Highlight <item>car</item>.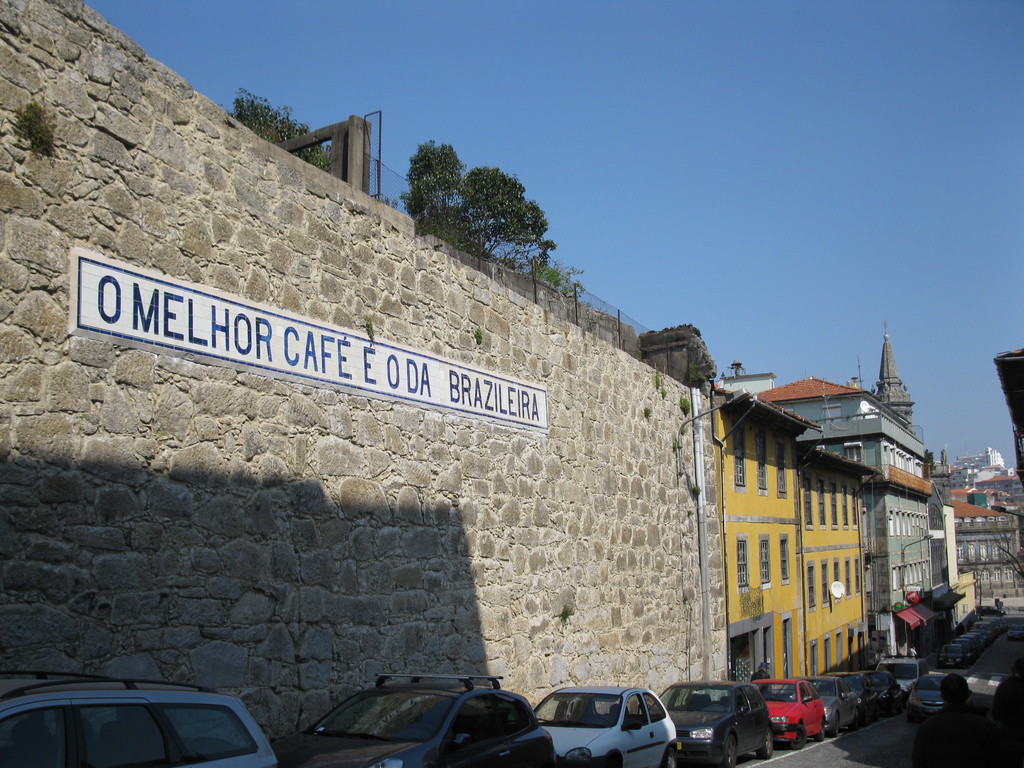
Highlighted region: 765/676/830/740.
